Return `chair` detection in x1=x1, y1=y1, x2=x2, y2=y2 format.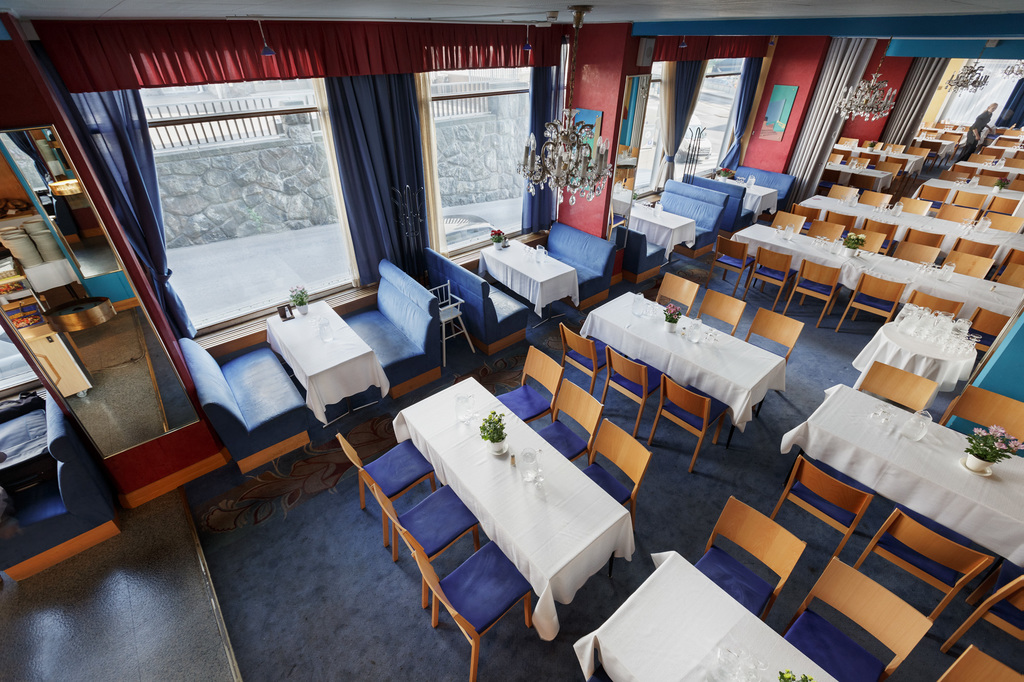
x1=790, y1=202, x2=817, y2=225.
